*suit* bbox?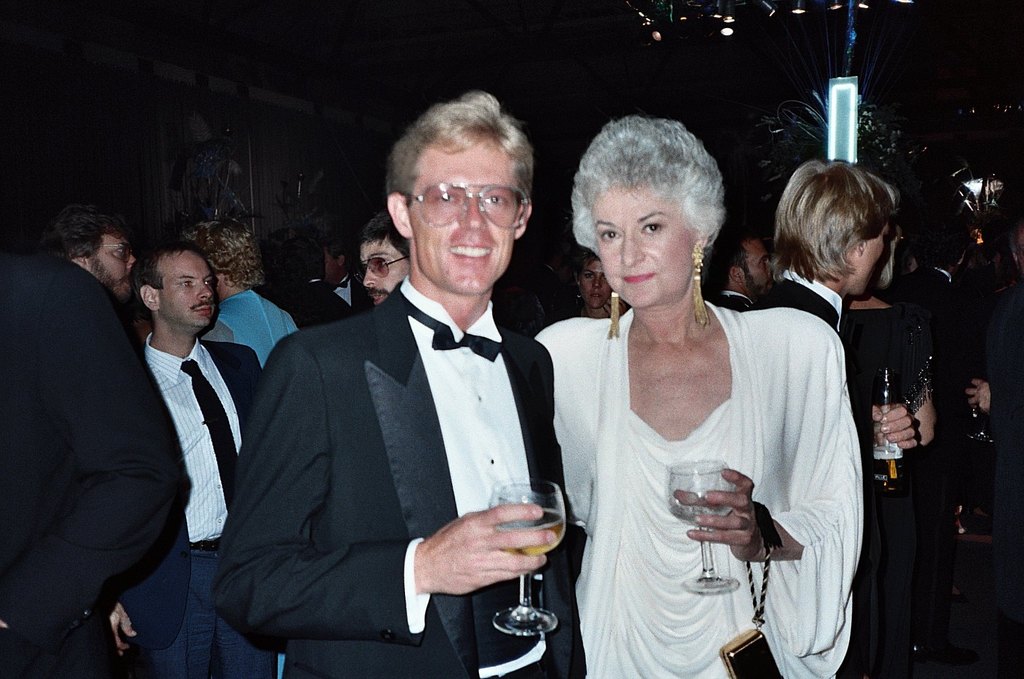
bbox(891, 263, 978, 383)
